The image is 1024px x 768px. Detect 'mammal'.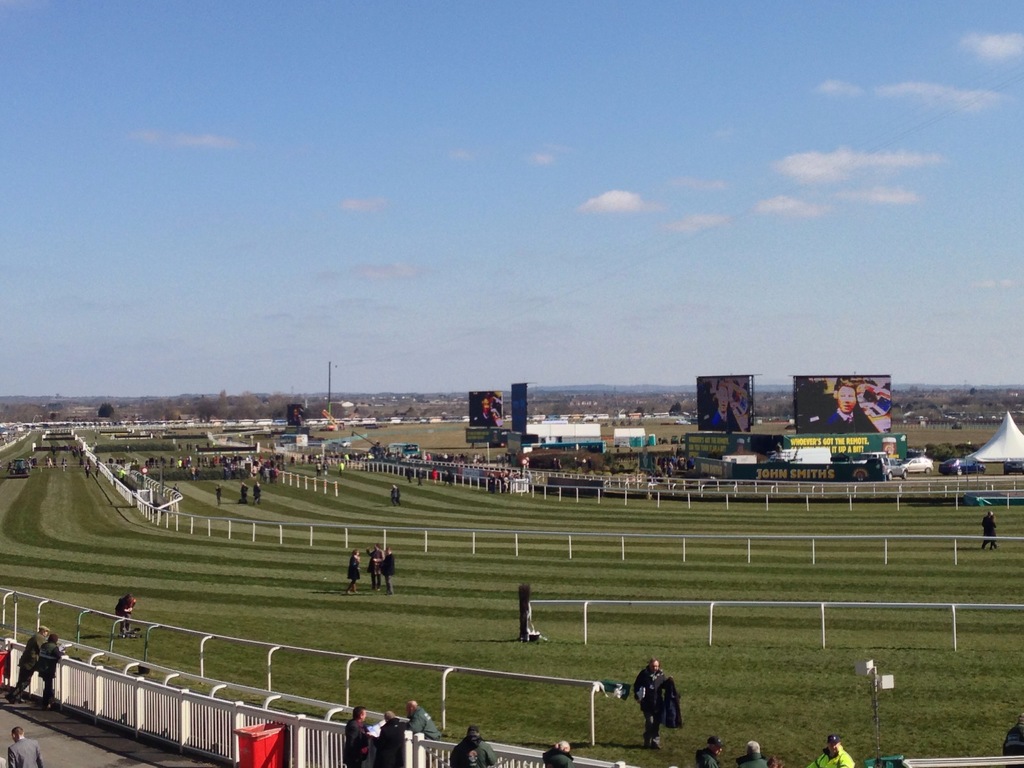
Detection: (116,459,118,465).
